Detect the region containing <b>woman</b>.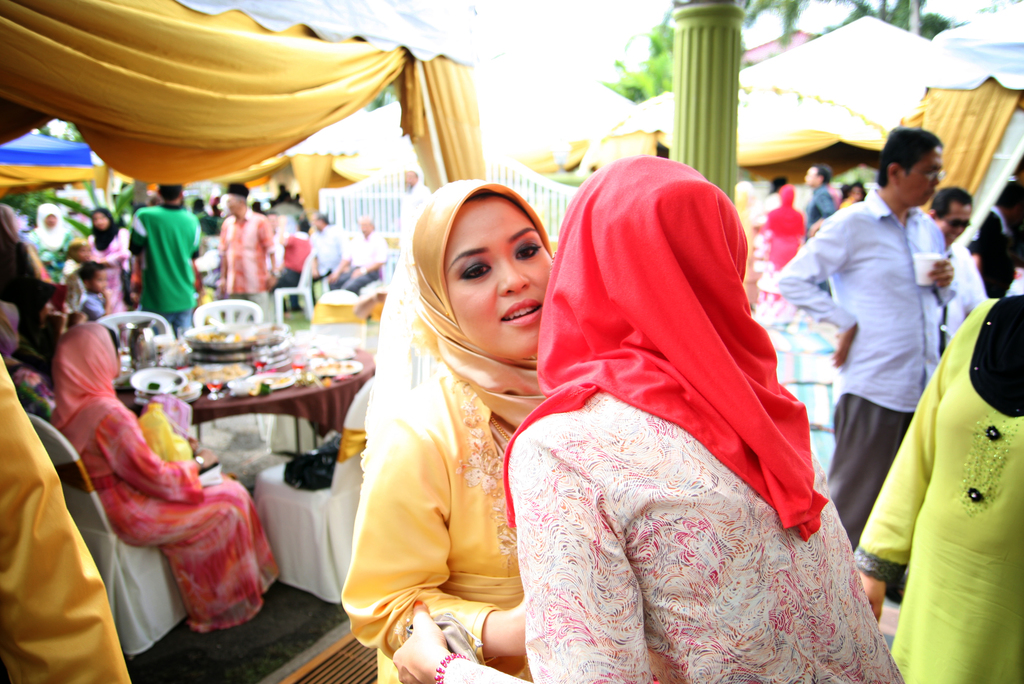
select_region(84, 206, 130, 315).
